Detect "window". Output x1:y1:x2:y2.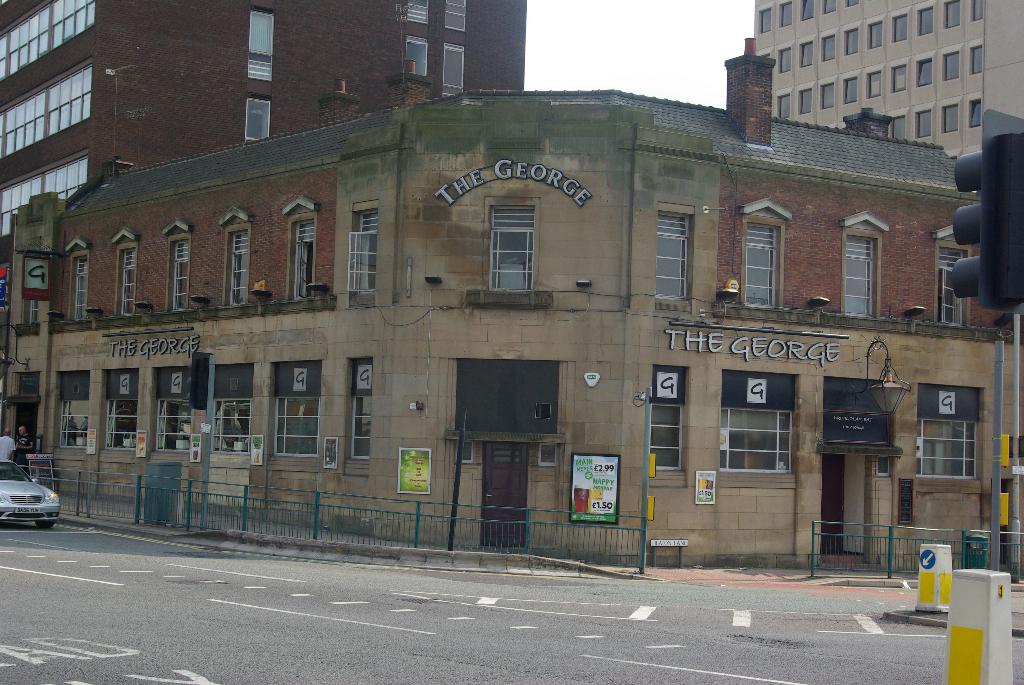
867:69:883:98.
